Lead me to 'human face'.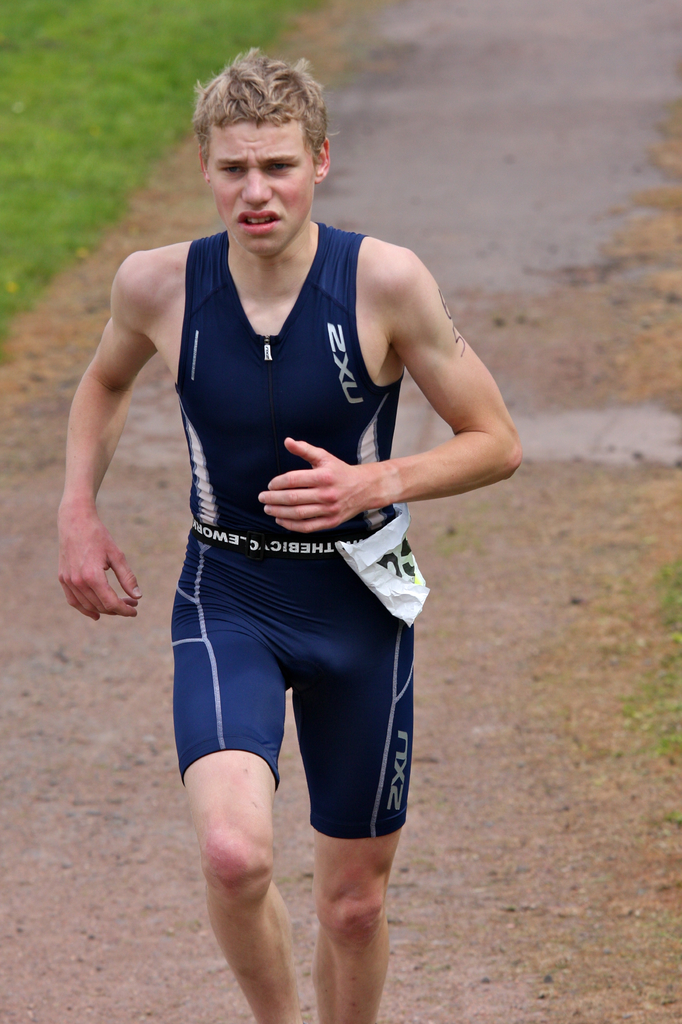
Lead to bbox(205, 120, 315, 259).
